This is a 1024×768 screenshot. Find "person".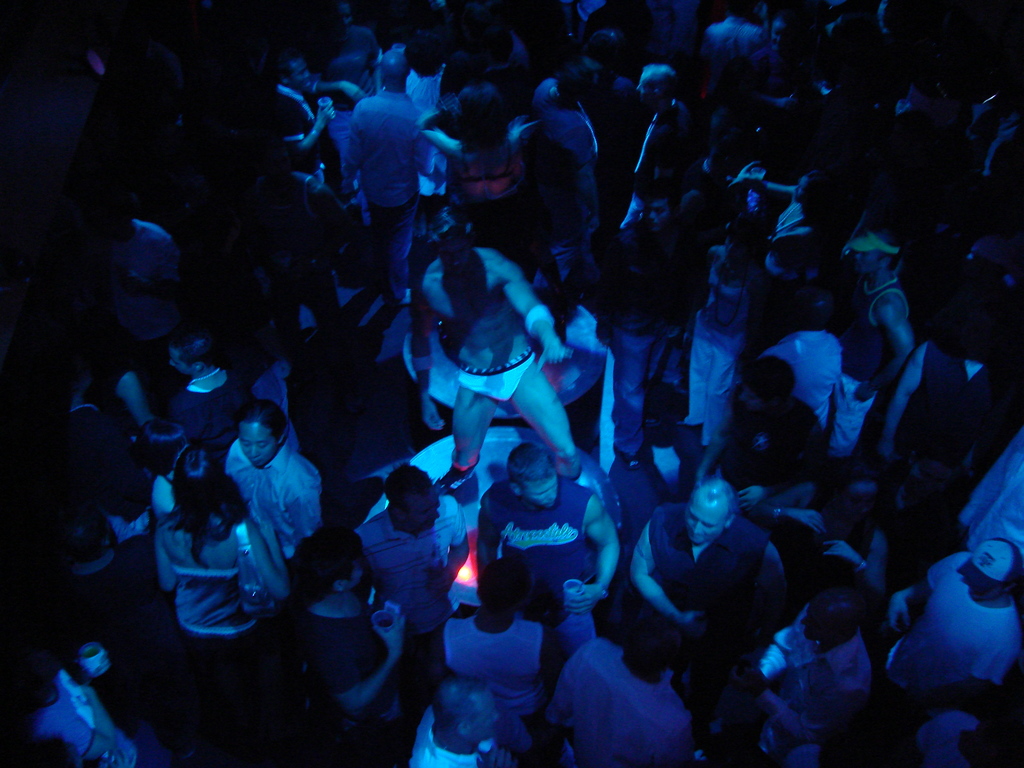
Bounding box: {"left": 282, "top": 527, "right": 404, "bottom": 767}.
